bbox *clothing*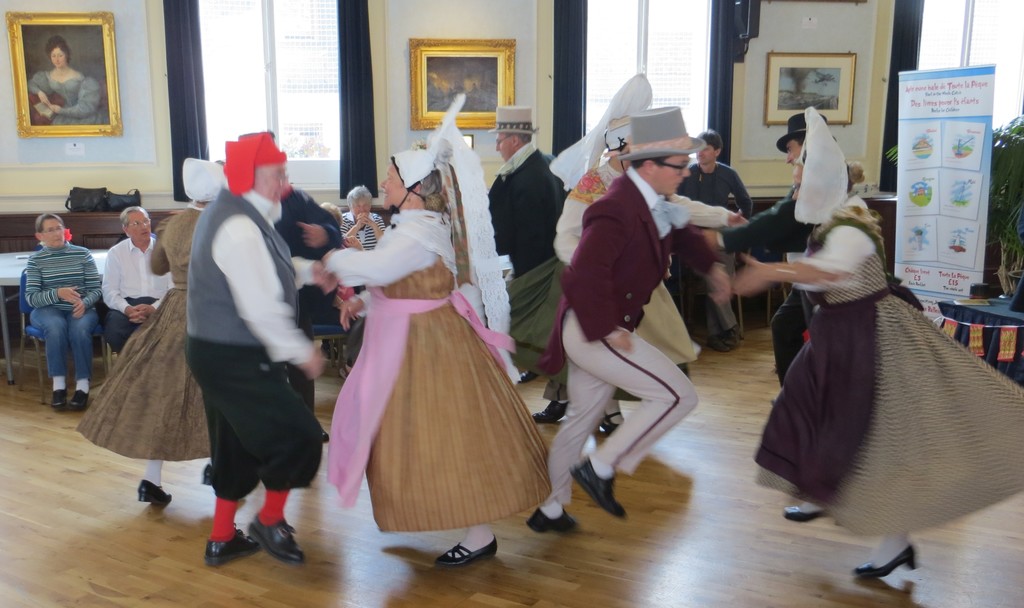
(left=337, top=209, right=387, bottom=260)
